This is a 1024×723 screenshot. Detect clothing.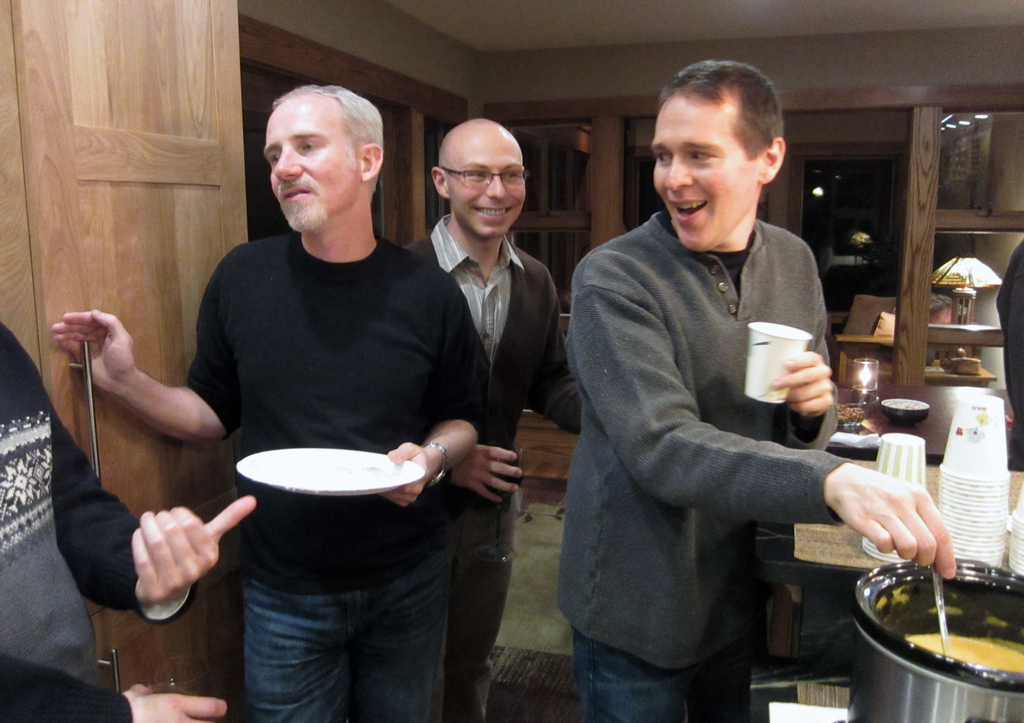
192 226 493 719.
